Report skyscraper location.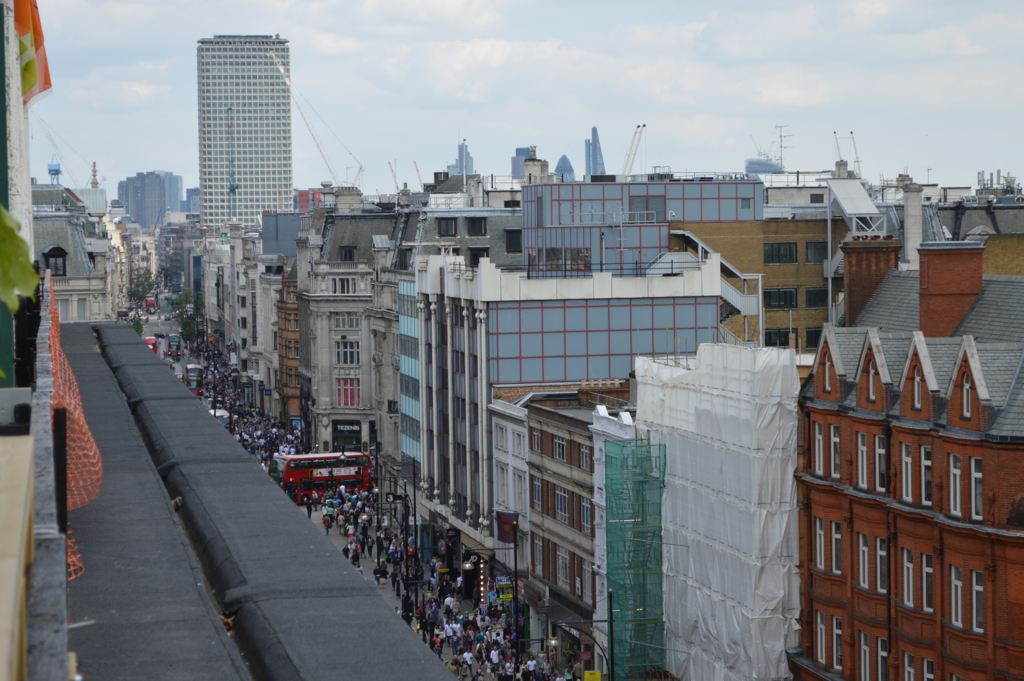
Report: left=505, top=152, right=530, bottom=178.
